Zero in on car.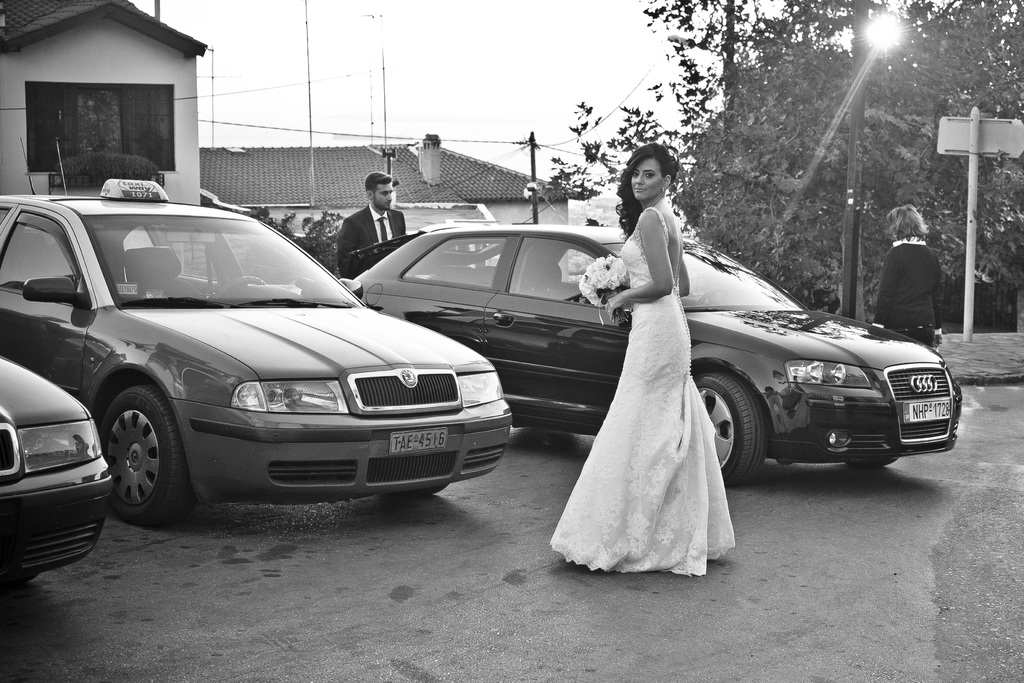
Zeroed in: 0, 348, 115, 591.
